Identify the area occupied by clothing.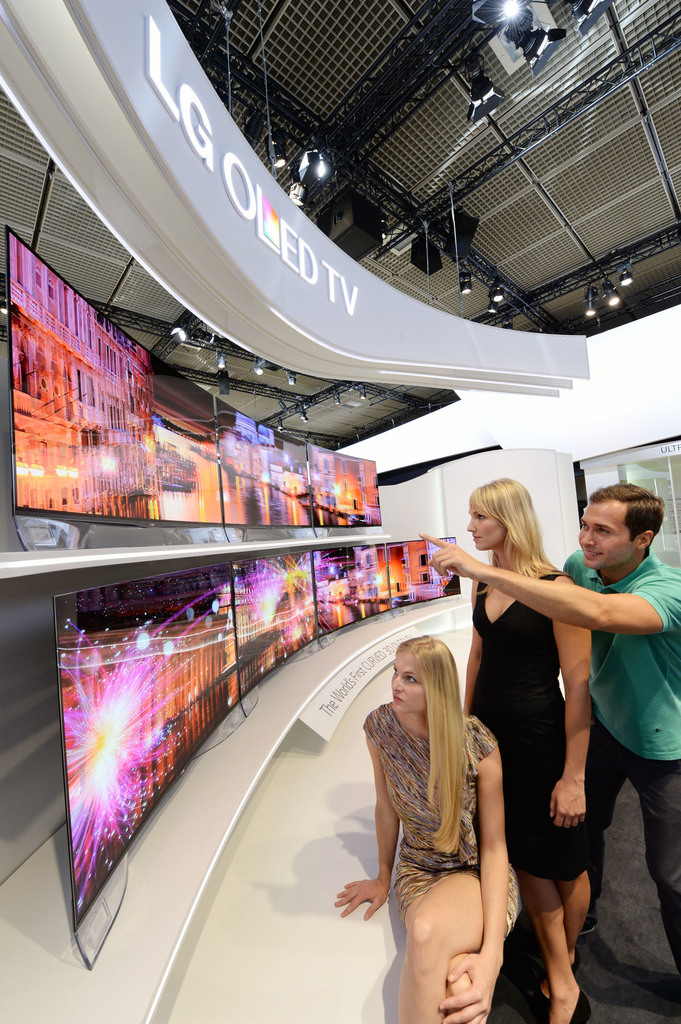
Area: box=[471, 524, 618, 905].
